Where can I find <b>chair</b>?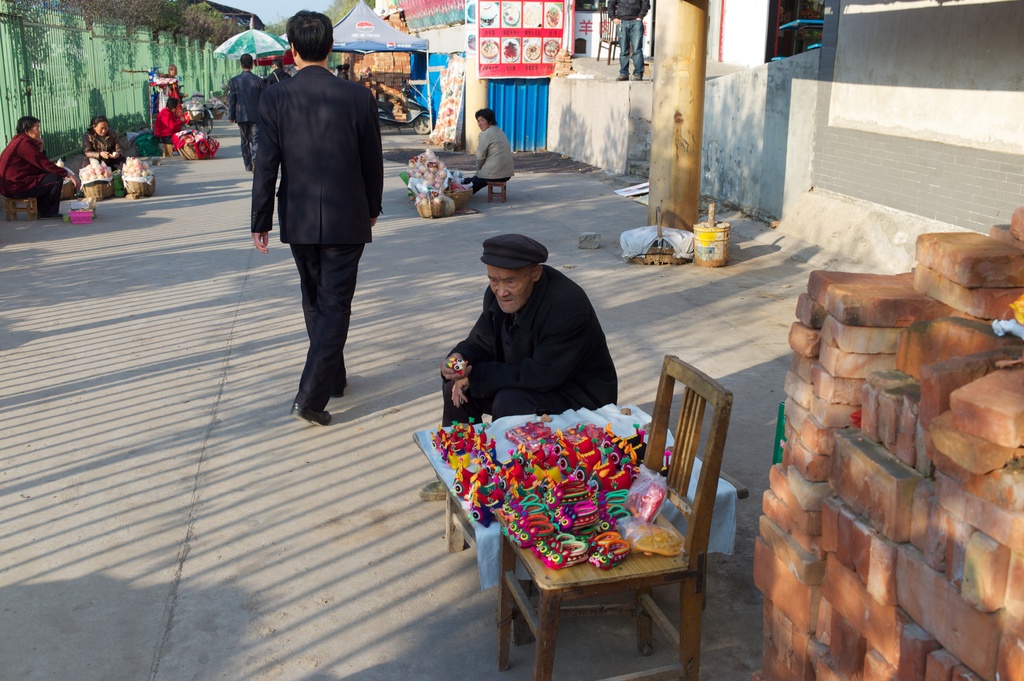
You can find it at <bbox>459, 345, 746, 680</bbox>.
